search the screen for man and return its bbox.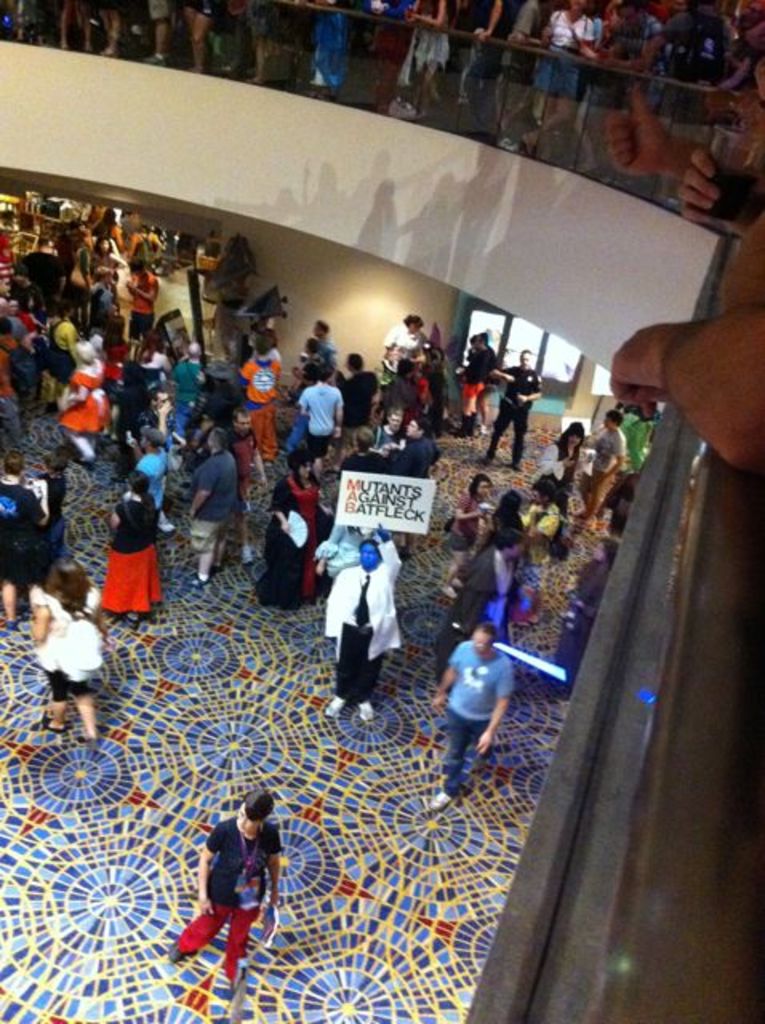
Found: left=306, top=322, right=344, bottom=413.
